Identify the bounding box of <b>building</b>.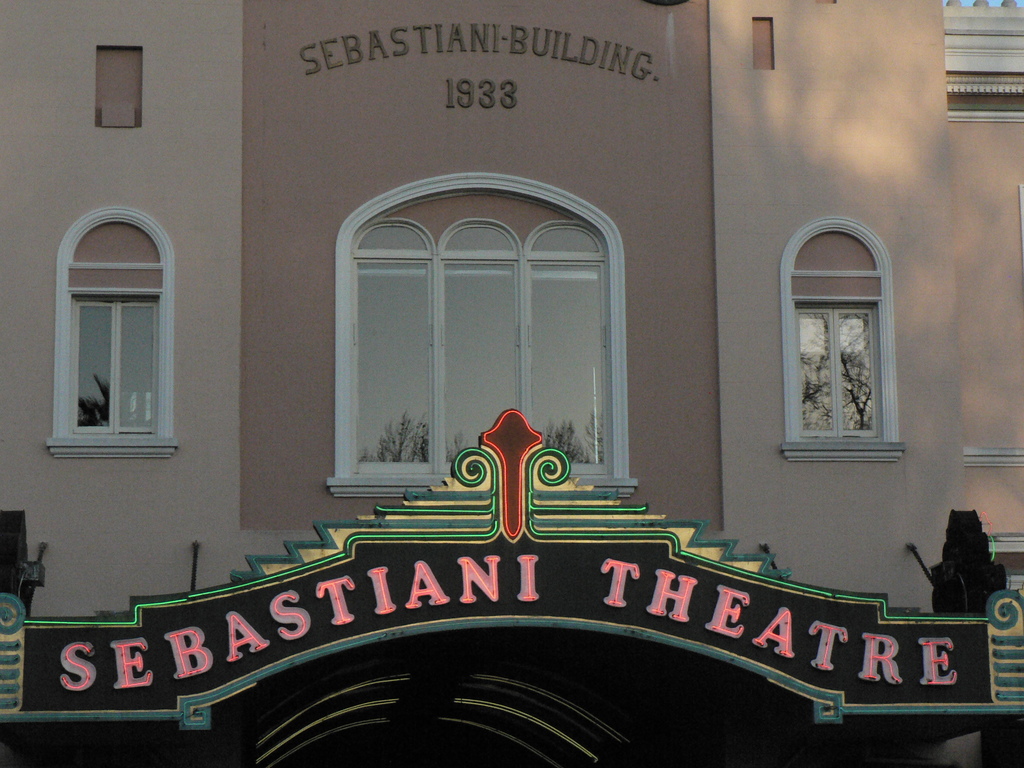
[0,2,1021,767].
